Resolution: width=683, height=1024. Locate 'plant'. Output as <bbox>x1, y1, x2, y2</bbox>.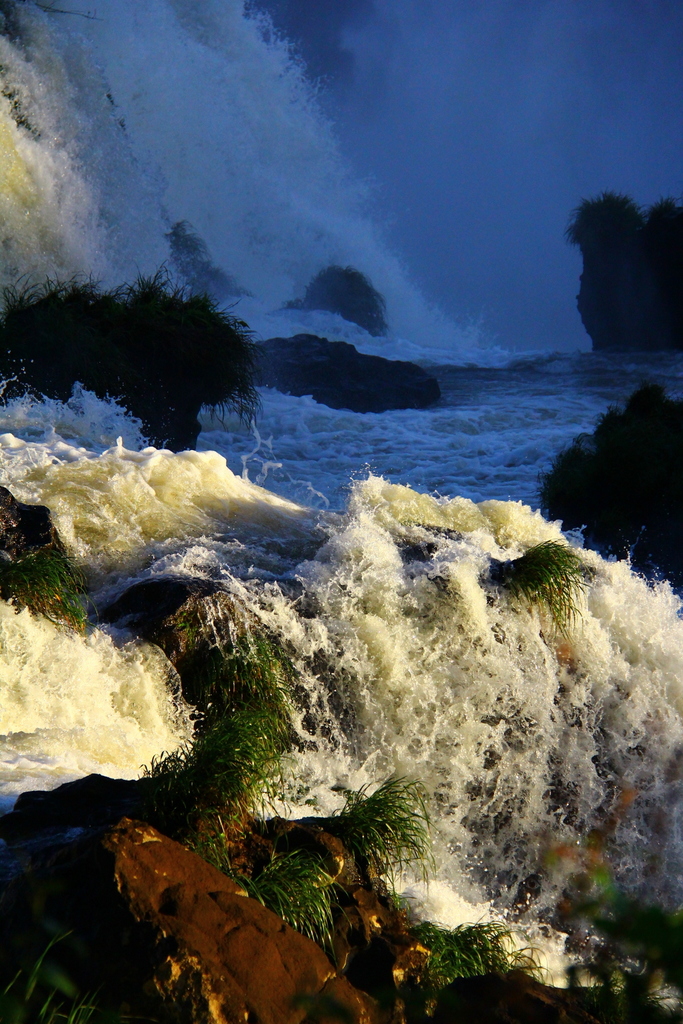
<bbox>640, 195, 682, 239</bbox>.
